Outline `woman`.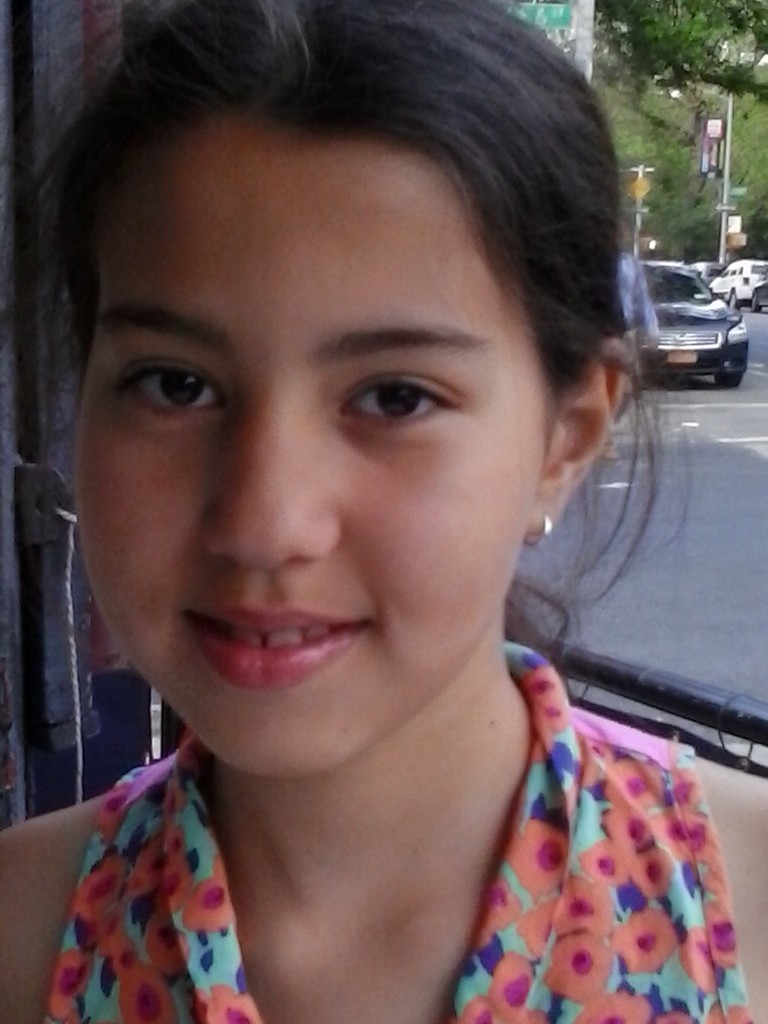
Outline: locate(0, 0, 717, 998).
